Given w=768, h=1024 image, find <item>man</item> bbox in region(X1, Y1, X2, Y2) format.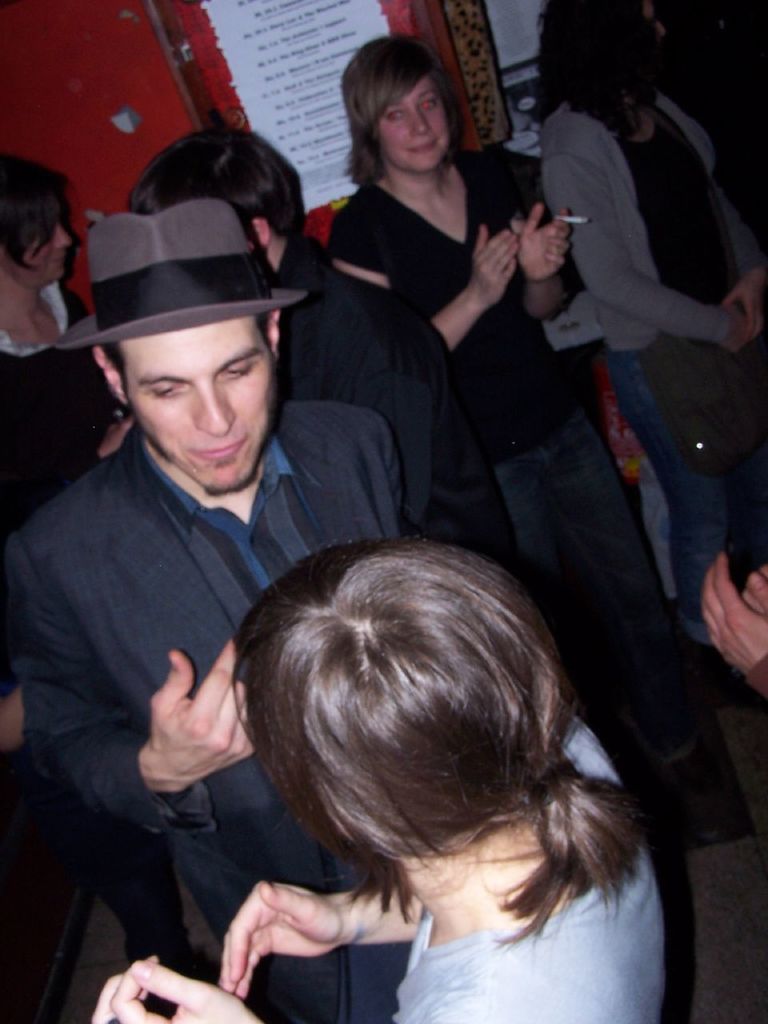
region(0, 198, 442, 1023).
